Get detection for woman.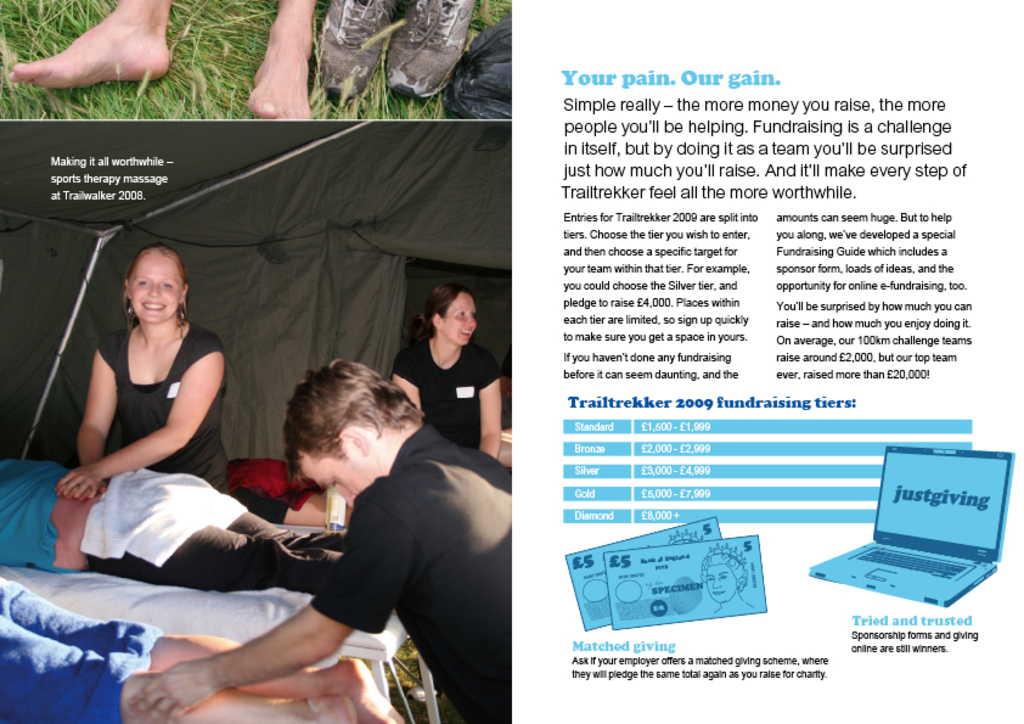
Detection: select_region(57, 238, 229, 498).
